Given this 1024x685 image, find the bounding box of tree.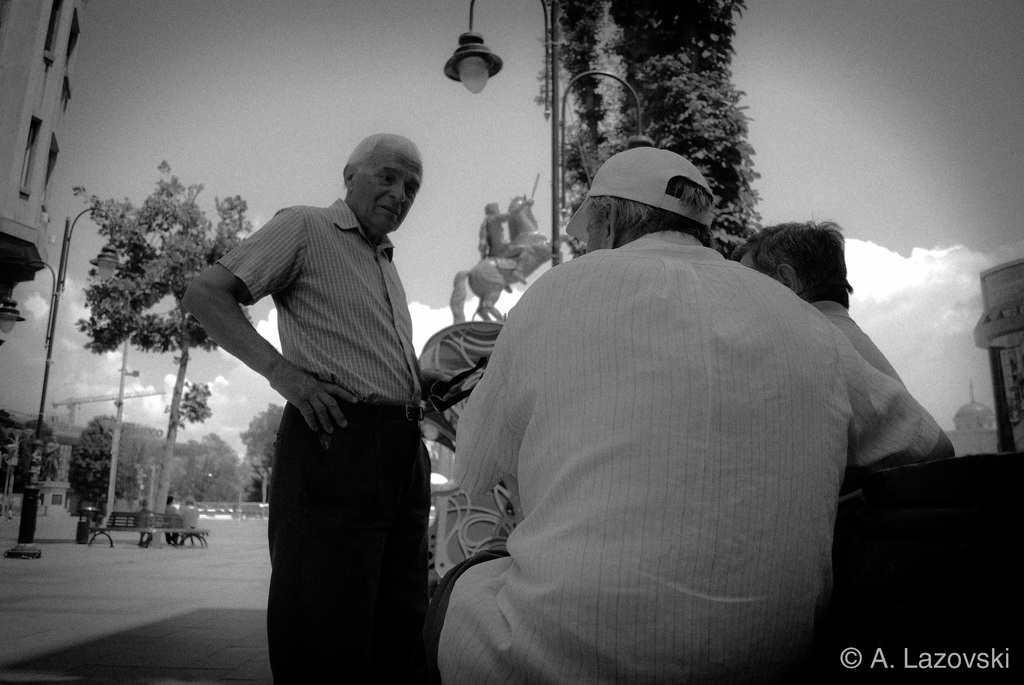
pyautogui.locateOnScreen(235, 401, 283, 508).
